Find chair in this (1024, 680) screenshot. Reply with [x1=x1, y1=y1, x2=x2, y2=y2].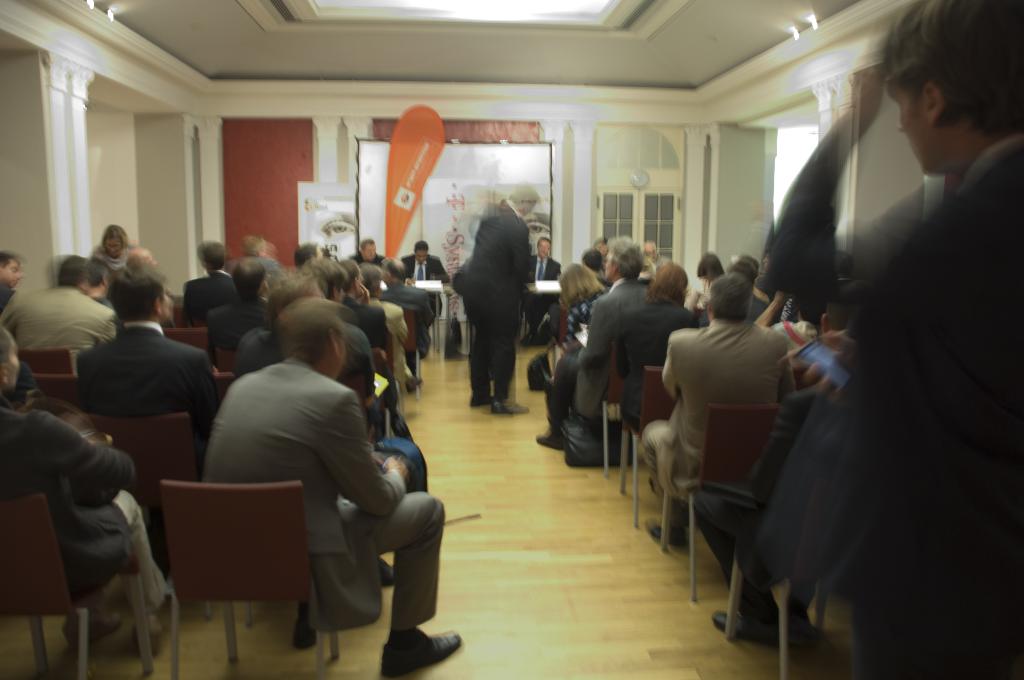
[x1=657, y1=404, x2=793, y2=608].
